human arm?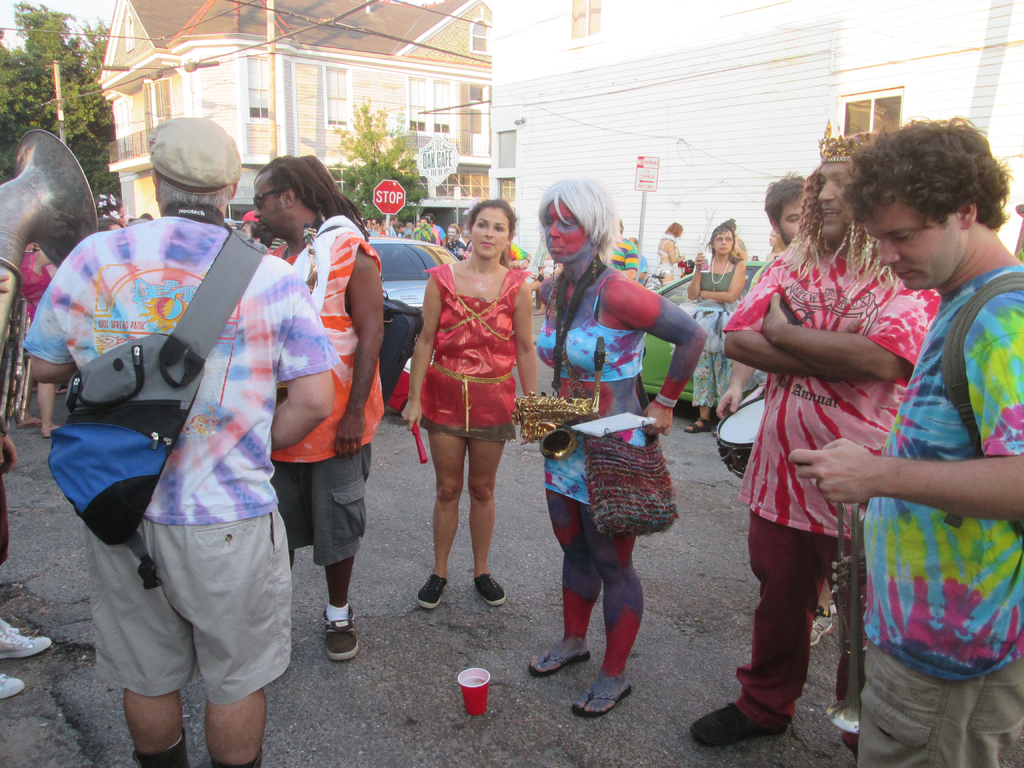
{"x1": 271, "y1": 264, "x2": 345, "y2": 458}
